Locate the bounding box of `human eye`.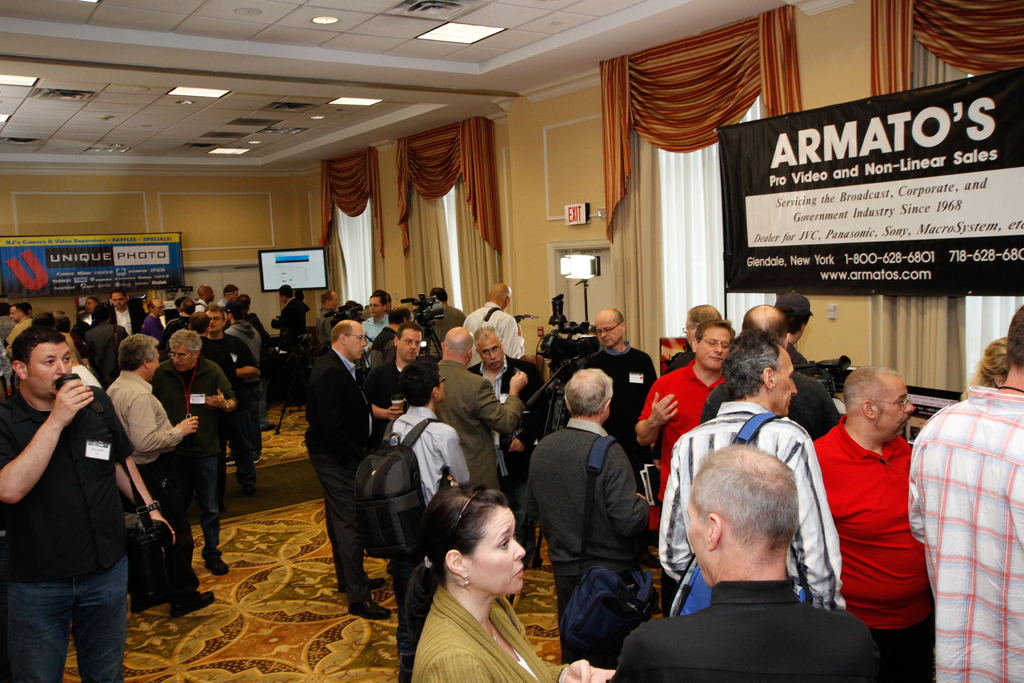
Bounding box: box(499, 536, 509, 551).
